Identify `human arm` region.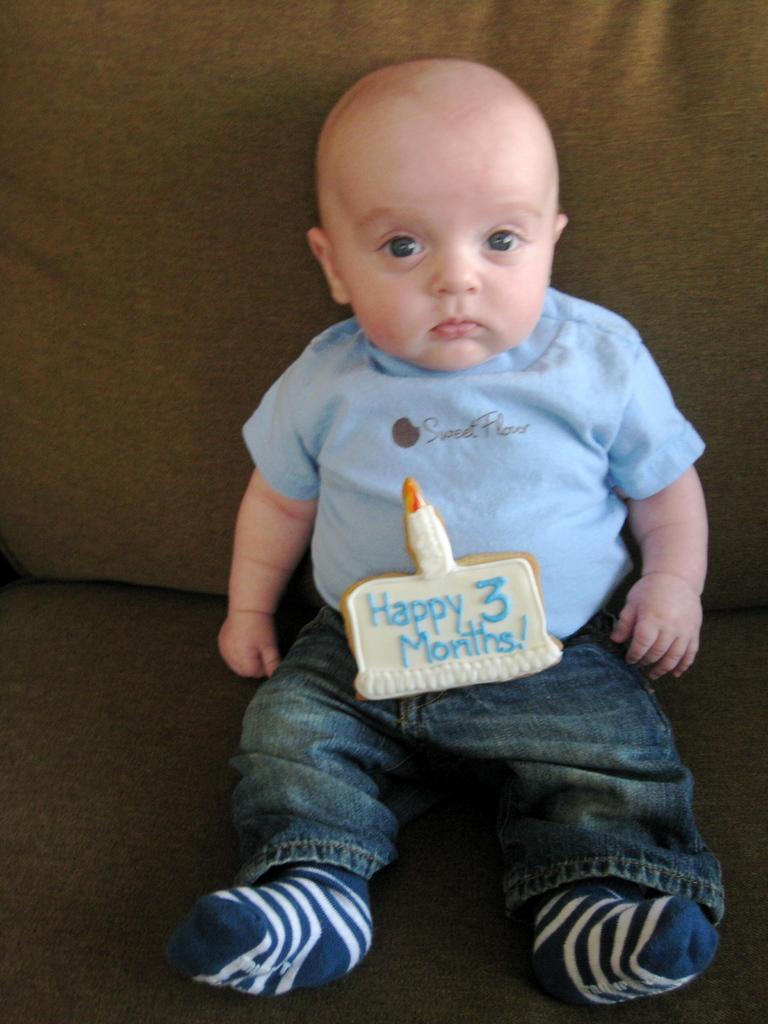
Region: bbox(215, 383, 323, 688).
